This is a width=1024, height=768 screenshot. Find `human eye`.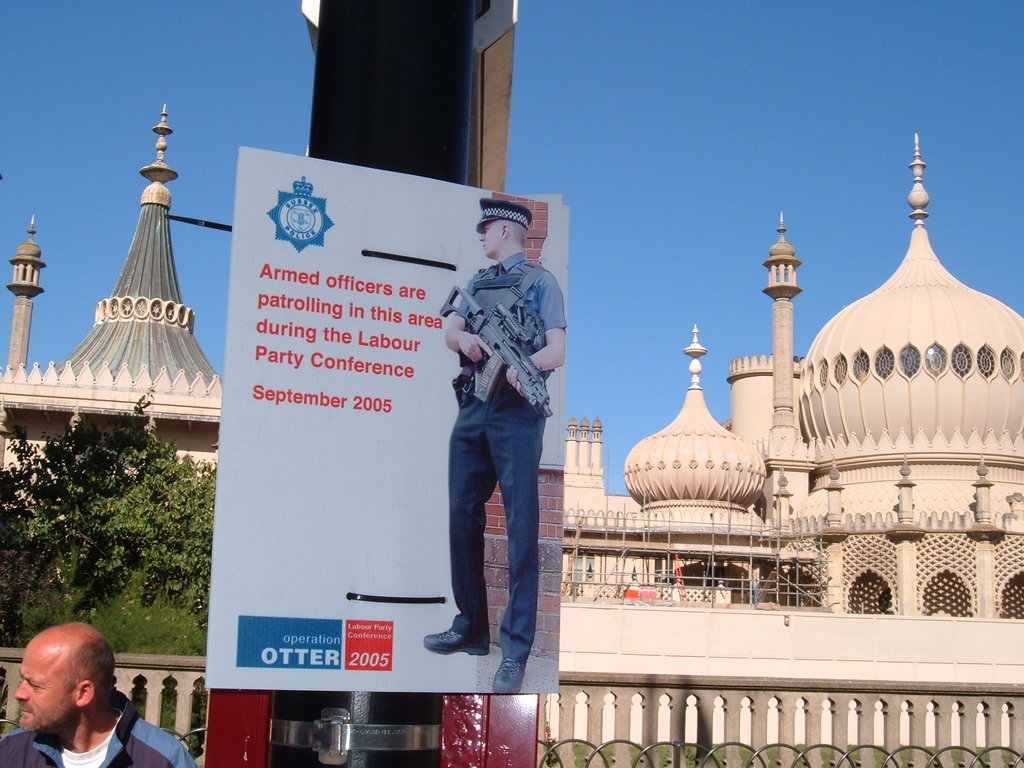
Bounding box: bbox=(29, 676, 41, 694).
